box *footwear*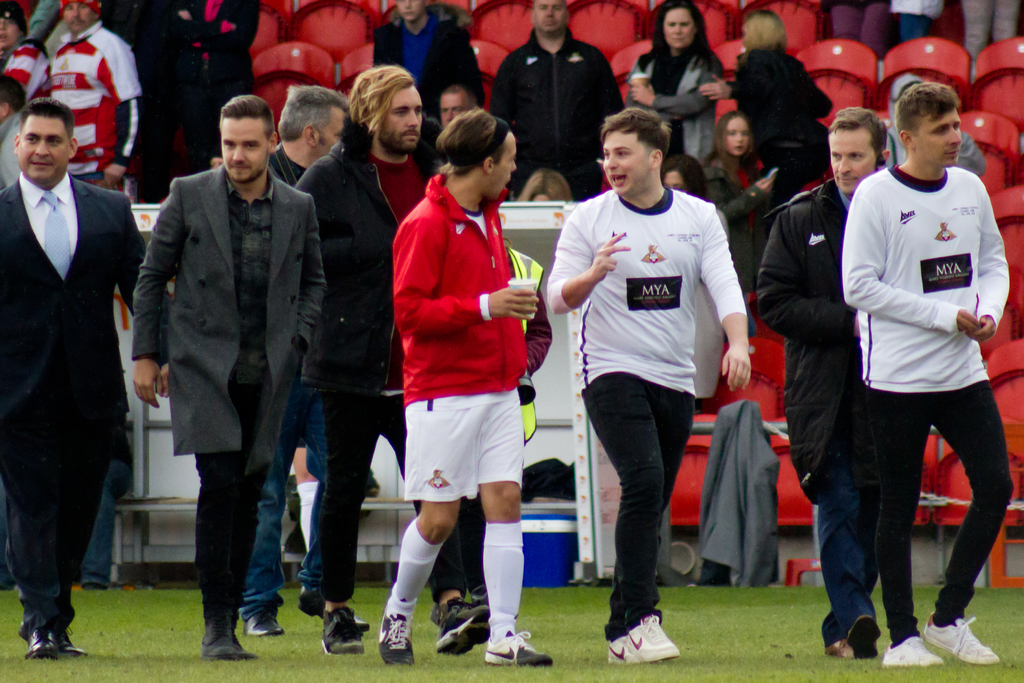
bbox=(380, 604, 419, 667)
